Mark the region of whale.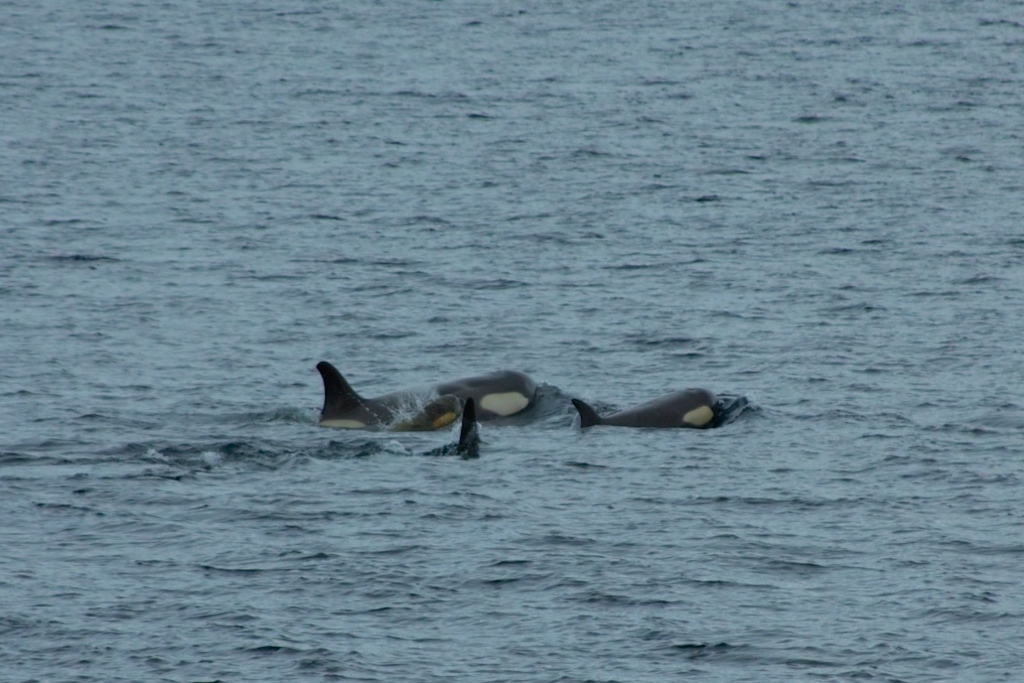
Region: rect(315, 357, 543, 431).
